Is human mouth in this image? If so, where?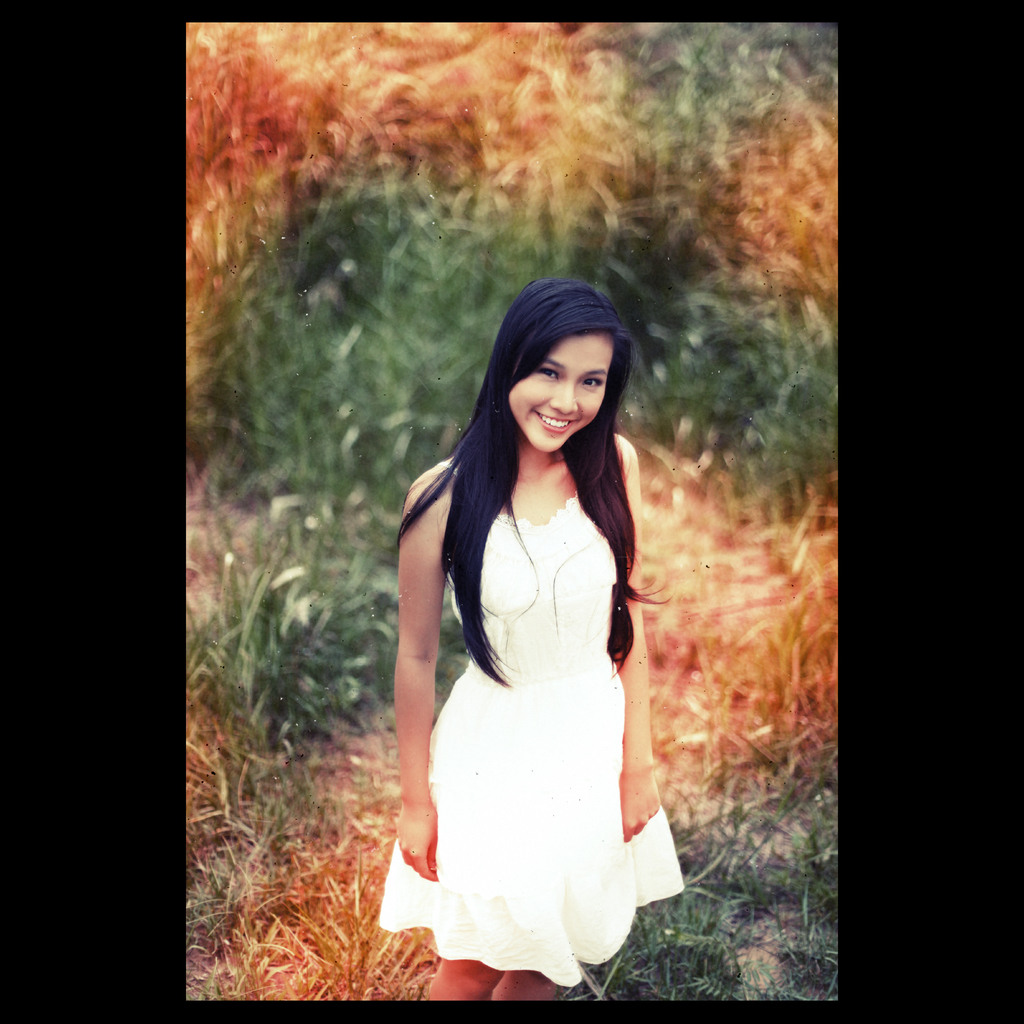
Yes, at {"x1": 535, "y1": 411, "x2": 571, "y2": 432}.
